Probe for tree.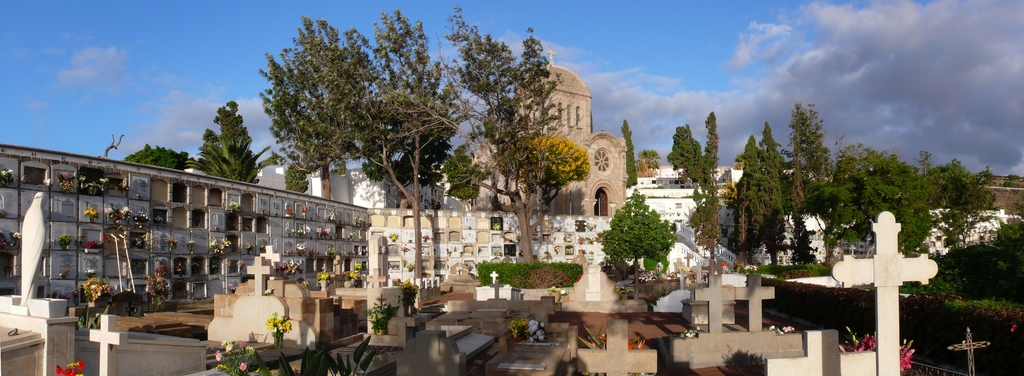
Probe result: 671:120:721:190.
